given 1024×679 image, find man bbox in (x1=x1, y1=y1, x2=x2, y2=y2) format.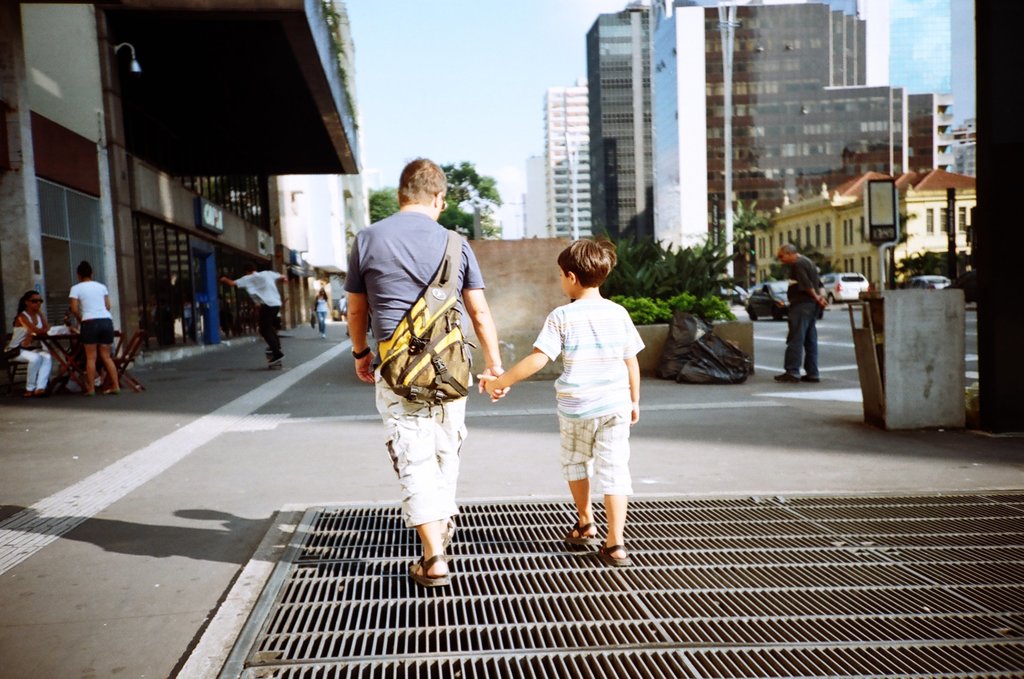
(x1=776, y1=241, x2=827, y2=384).
